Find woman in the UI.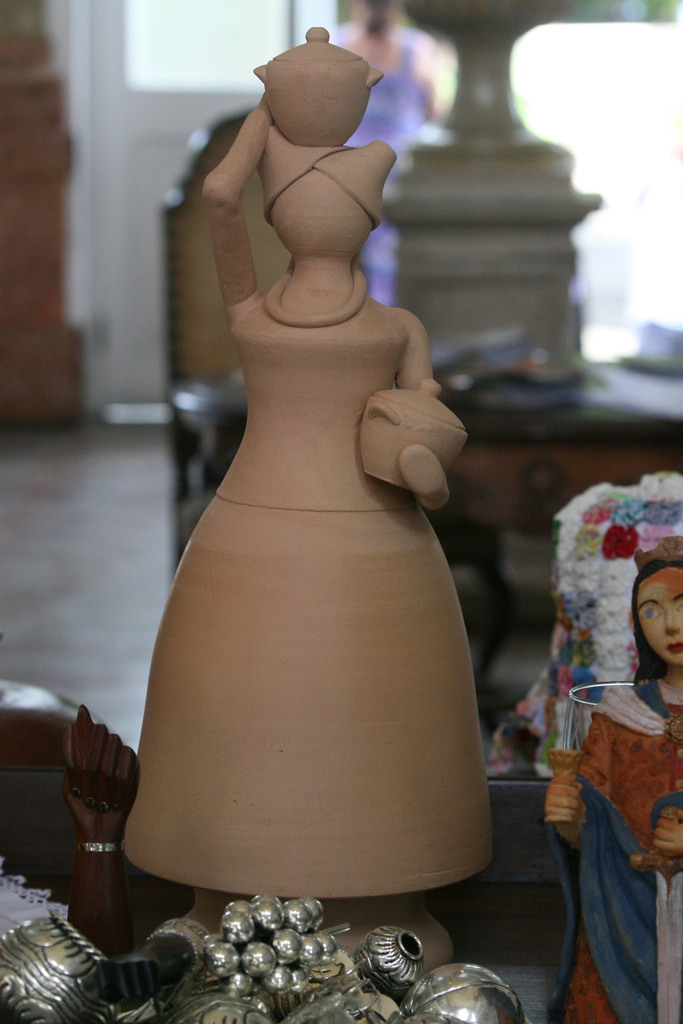
UI element at <region>527, 540, 682, 1023</region>.
